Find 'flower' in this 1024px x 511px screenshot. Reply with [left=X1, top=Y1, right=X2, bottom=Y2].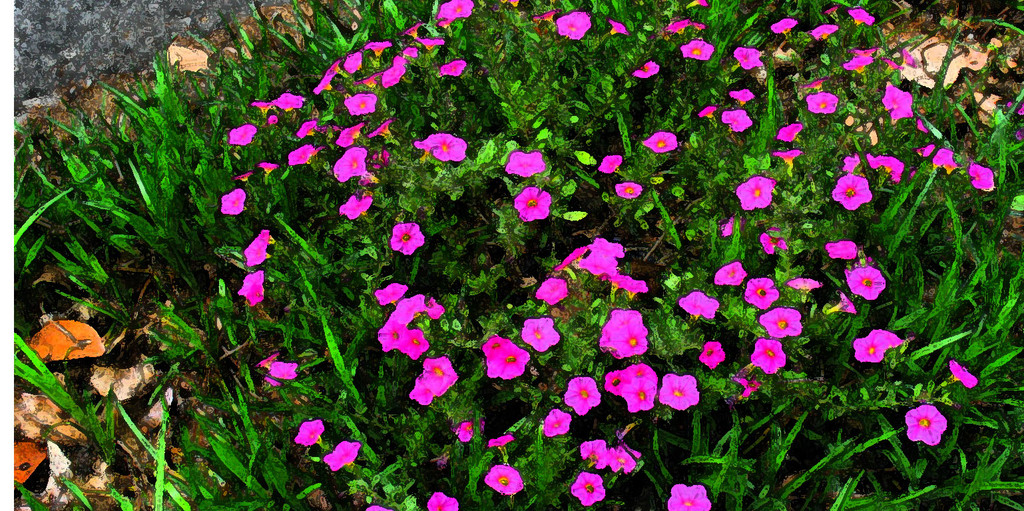
[left=258, top=352, right=278, bottom=368].
